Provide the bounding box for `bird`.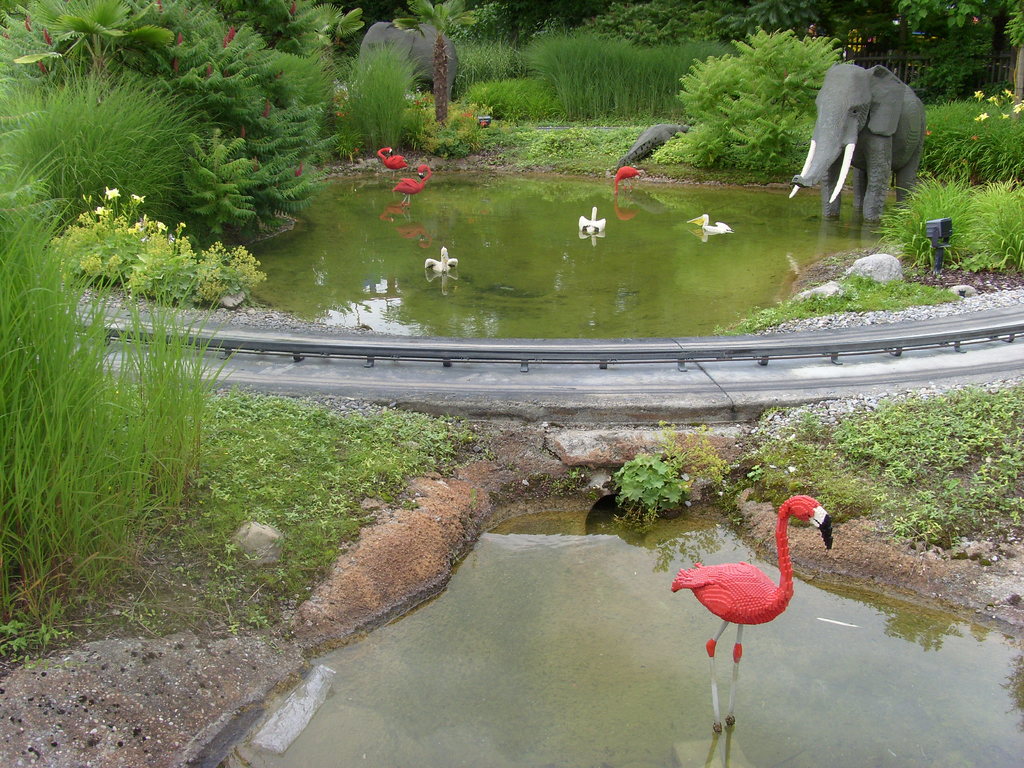
[x1=688, y1=212, x2=732, y2=234].
